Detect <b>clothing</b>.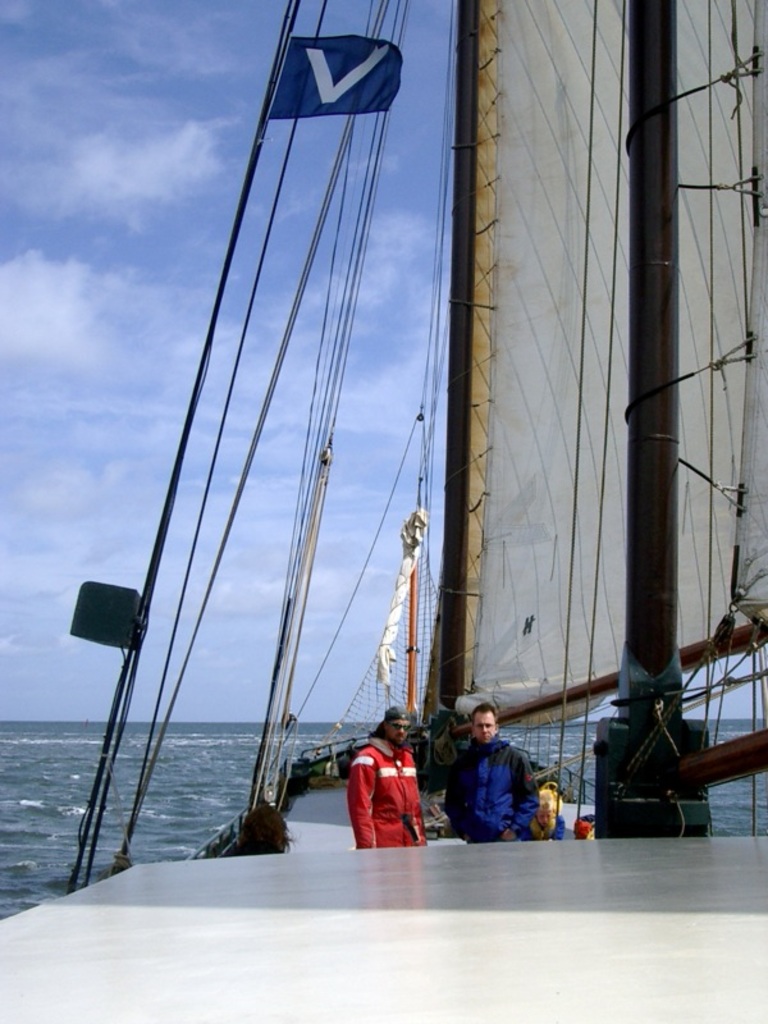
Detected at Rect(353, 722, 431, 847).
